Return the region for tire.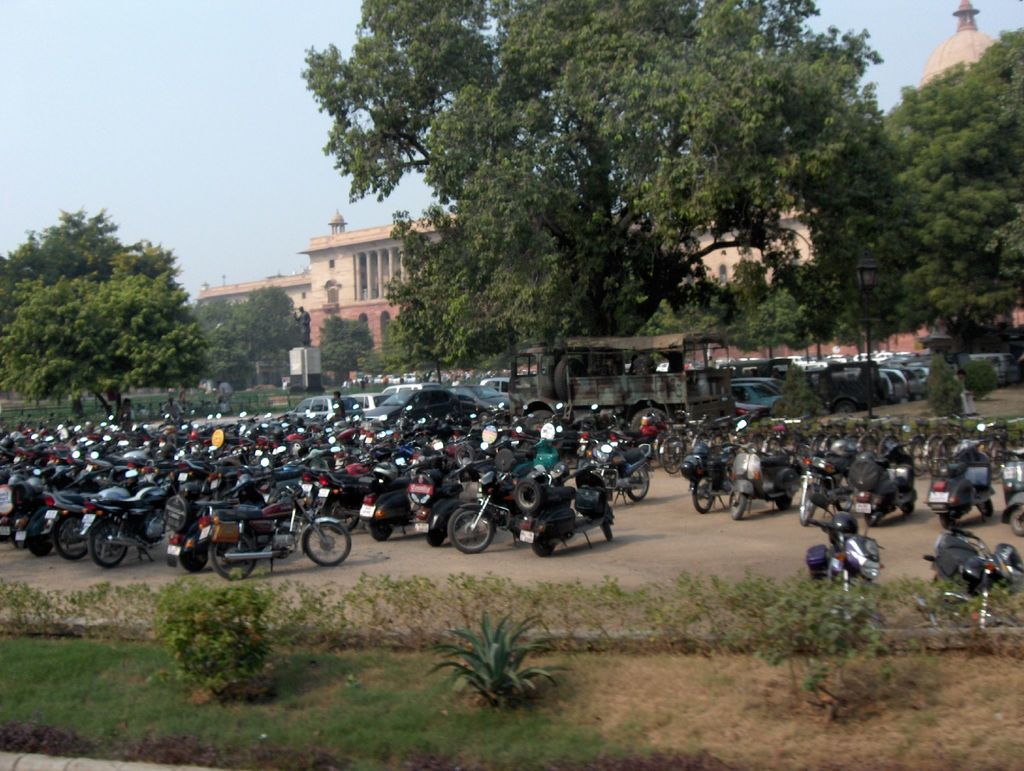
region(424, 524, 447, 545).
